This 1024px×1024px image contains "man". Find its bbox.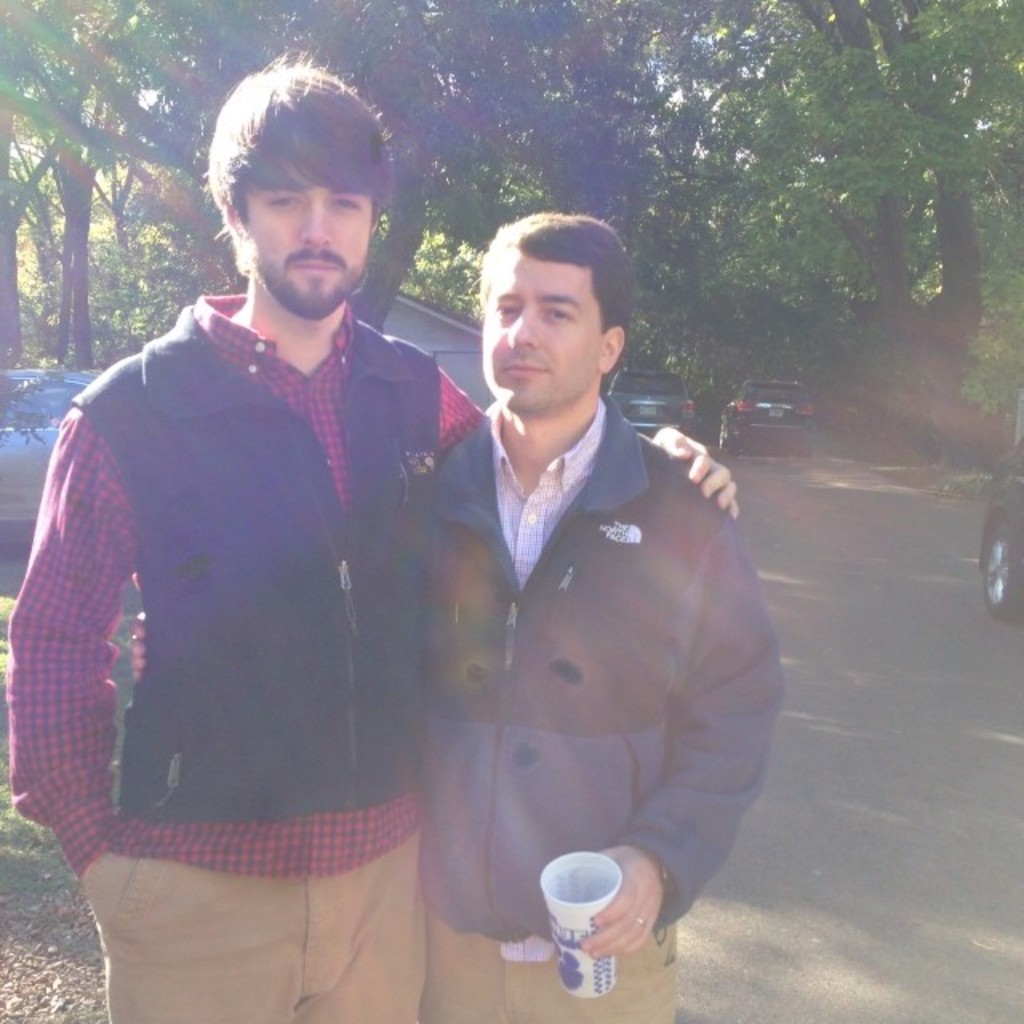
{"left": 6, "top": 42, "right": 739, "bottom": 1022}.
